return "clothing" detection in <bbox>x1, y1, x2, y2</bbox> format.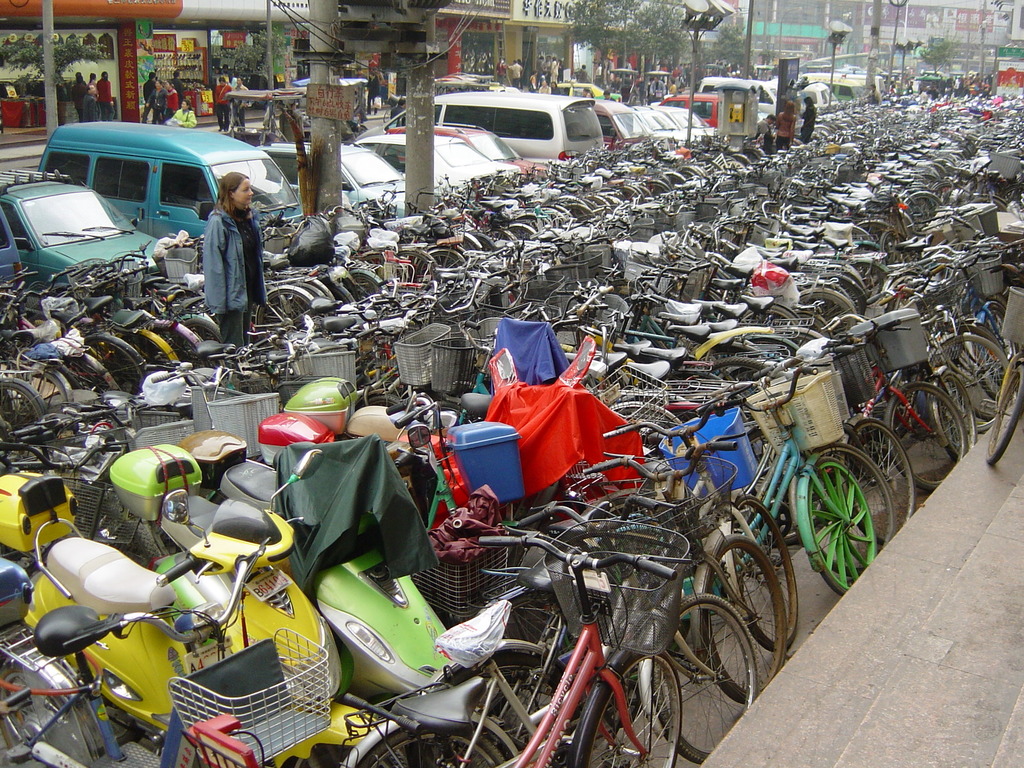
<bbox>550, 86, 561, 92</bbox>.
